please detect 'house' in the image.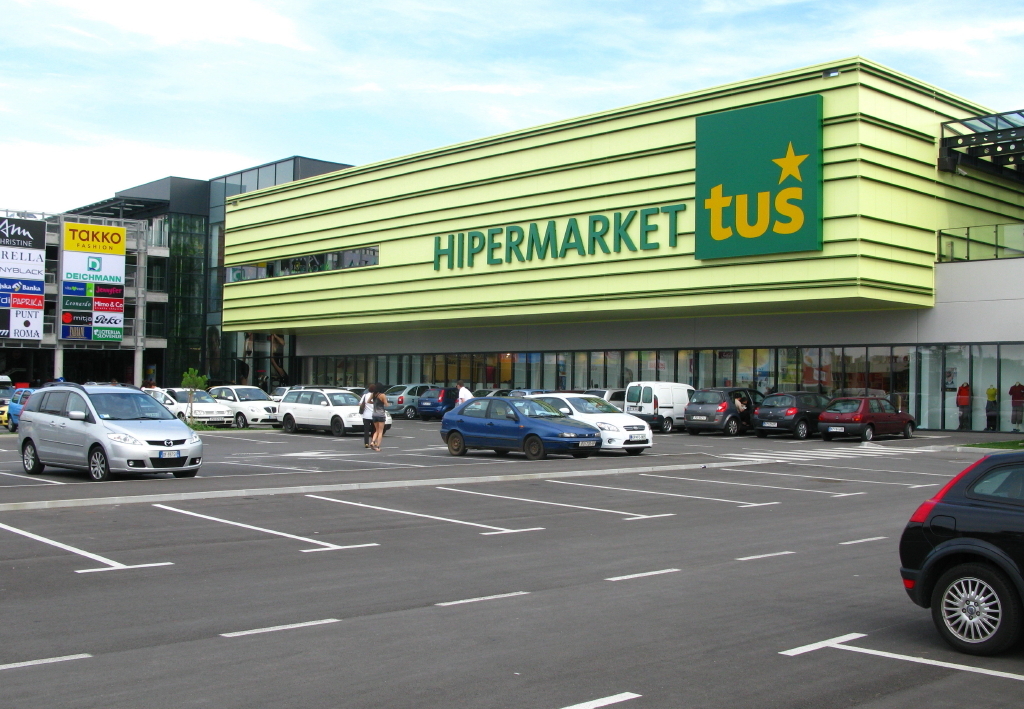
(left=0, top=186, right=210, bottom=389).
